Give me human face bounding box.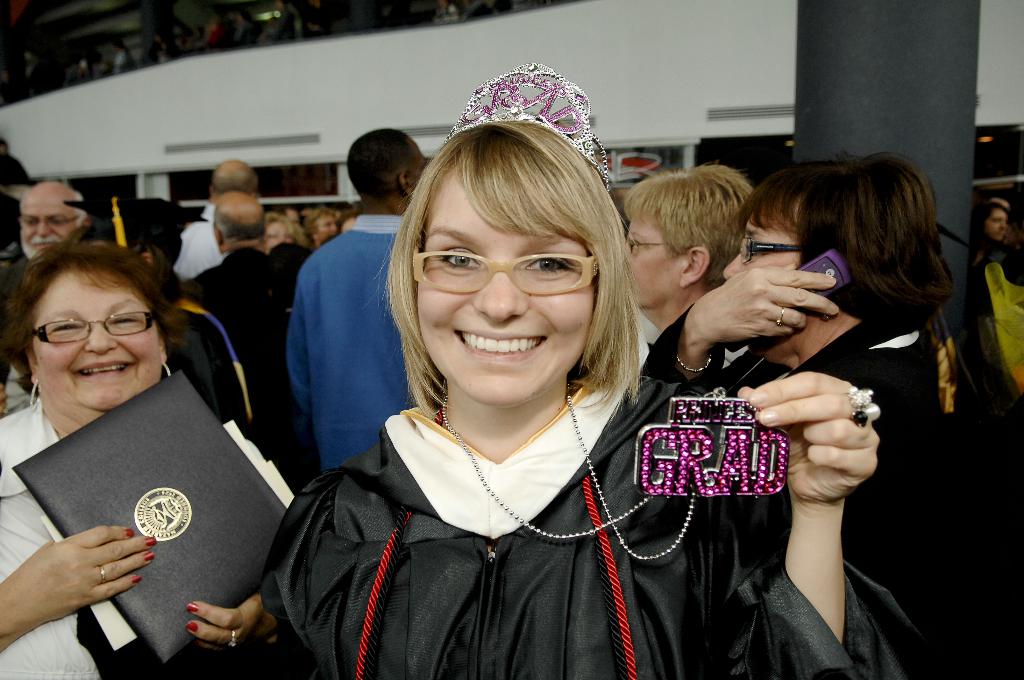
left=723, top=198, right=803, bottom=273.
